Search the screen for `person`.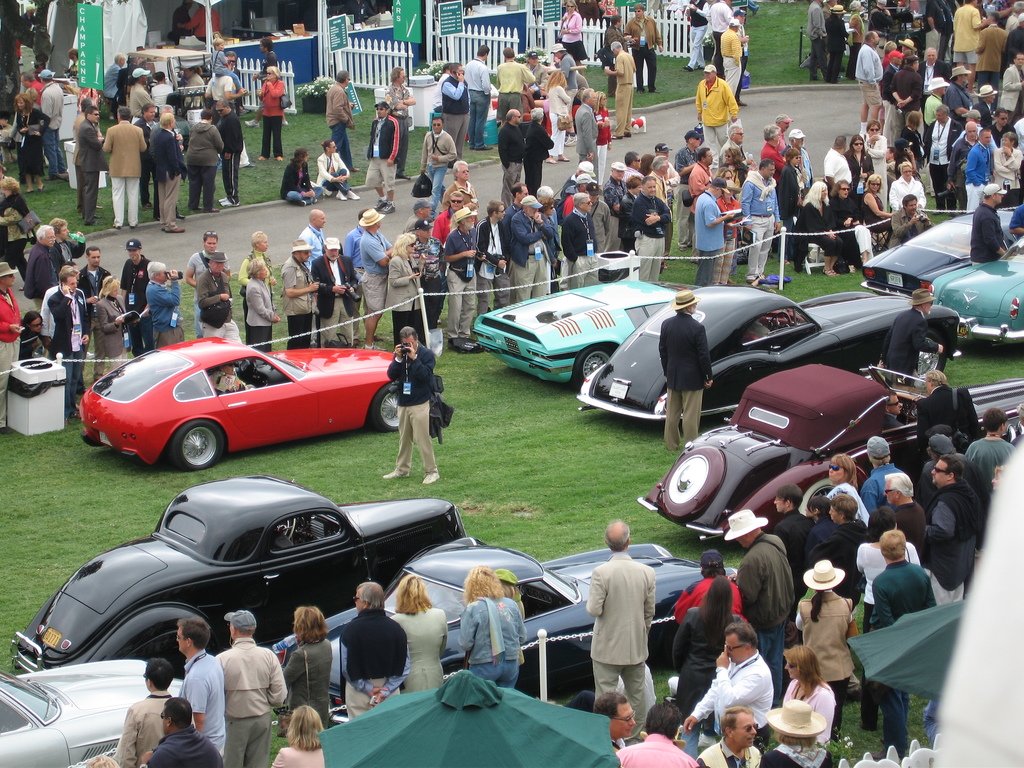
Found at detection(276, 148, 316, 204).
